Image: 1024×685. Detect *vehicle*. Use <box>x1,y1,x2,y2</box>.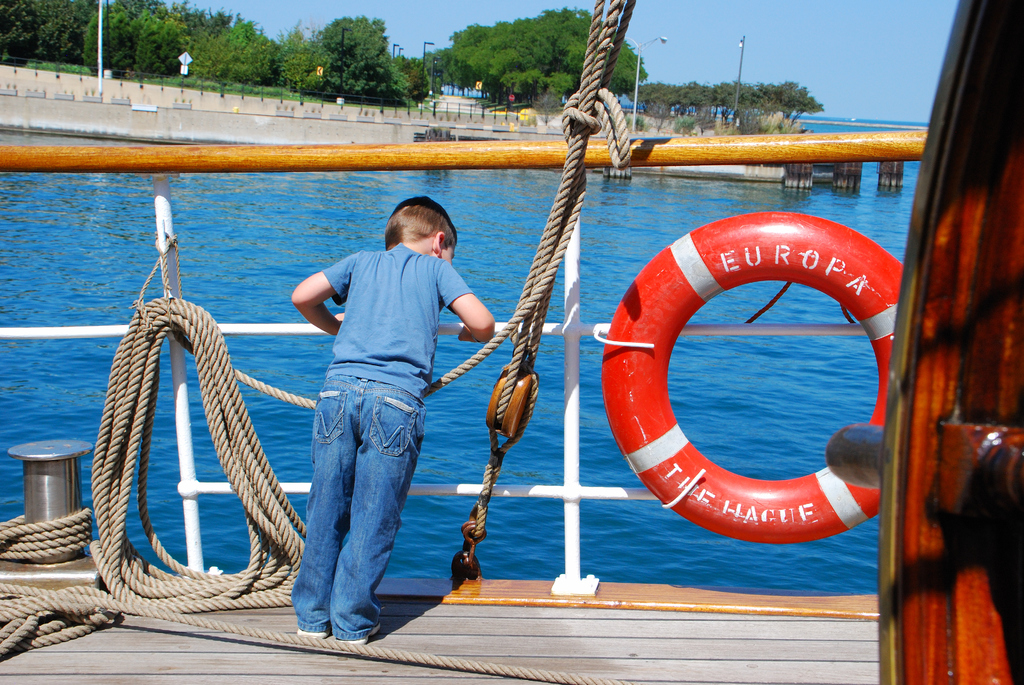
<box>0,0,1023,684</box>.
